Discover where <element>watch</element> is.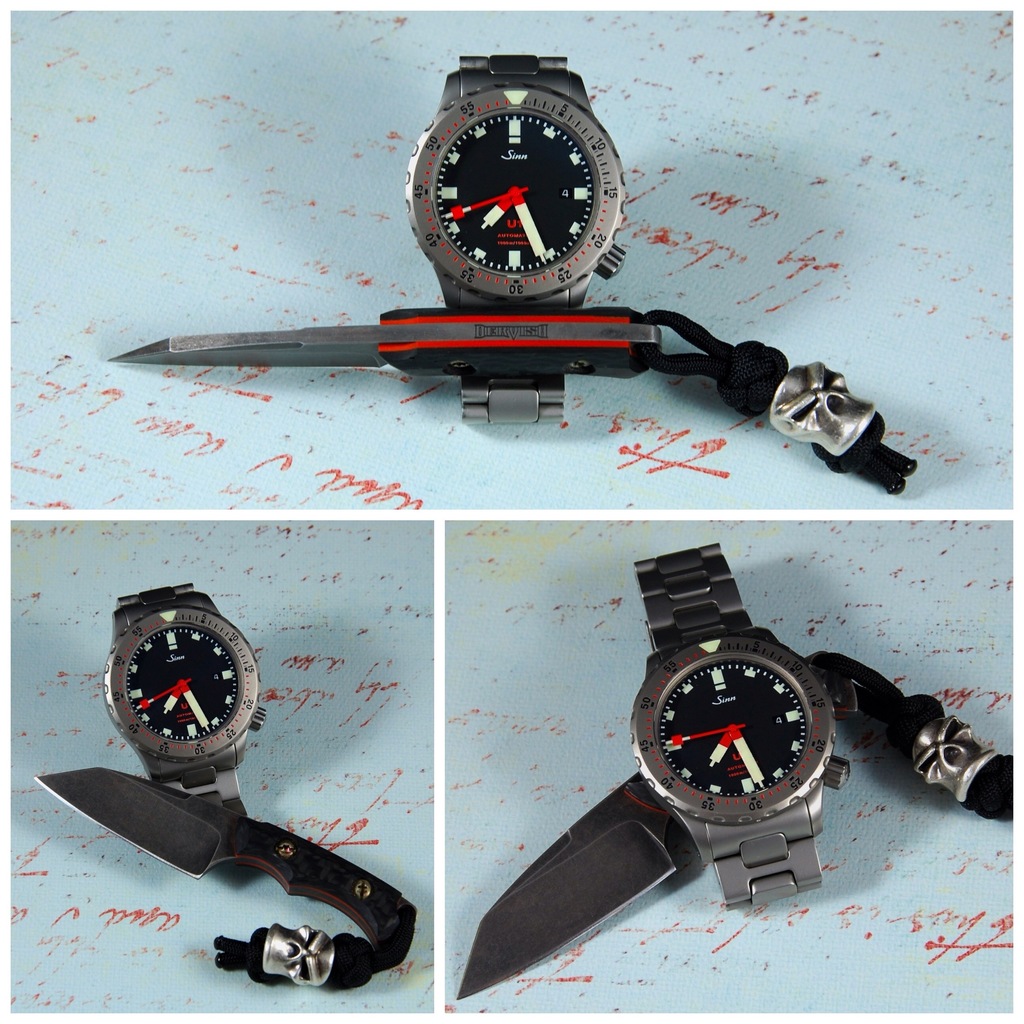
Discovered at <bbox>403, 55, 630, 424</bbox>.
